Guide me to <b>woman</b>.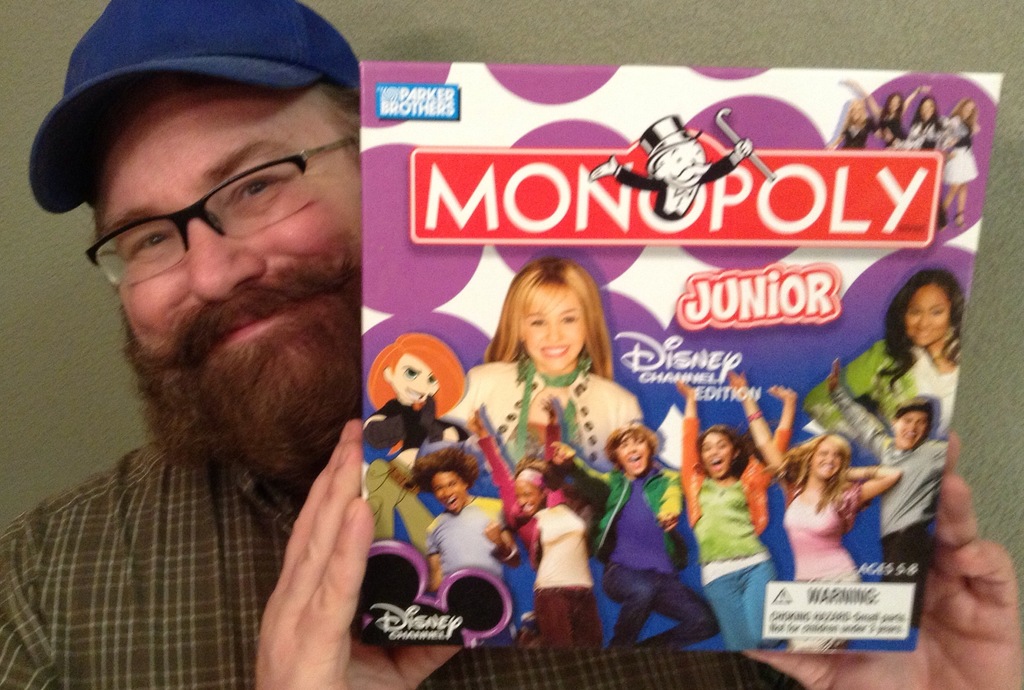
Guidance: region(725, 371, 906, 584).
